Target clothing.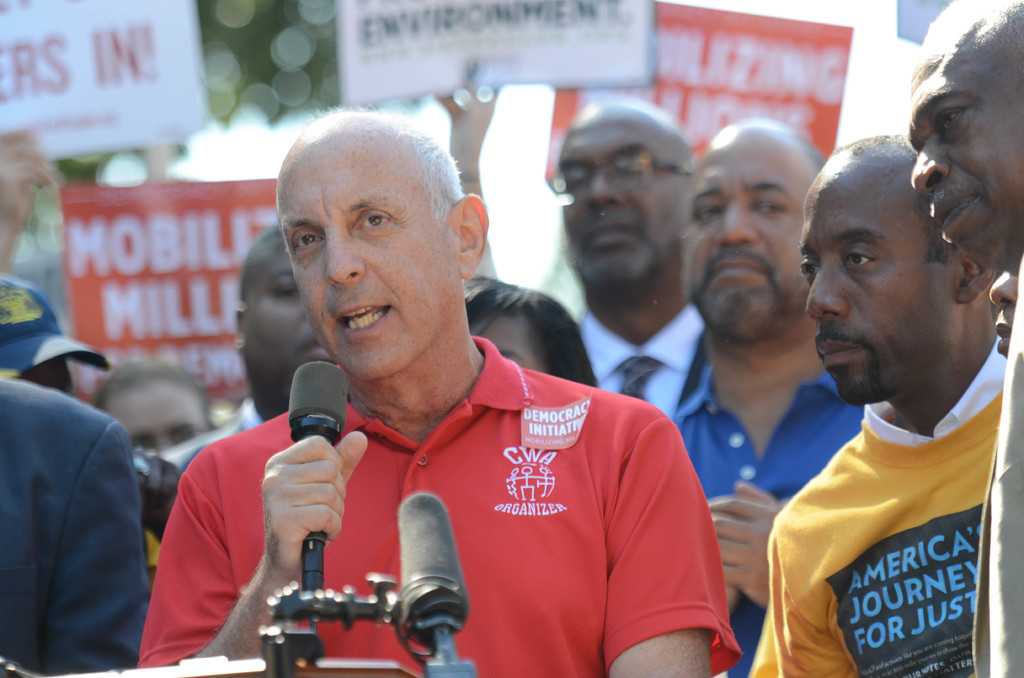
Target region: bbox(671, 375, 863, 668).
